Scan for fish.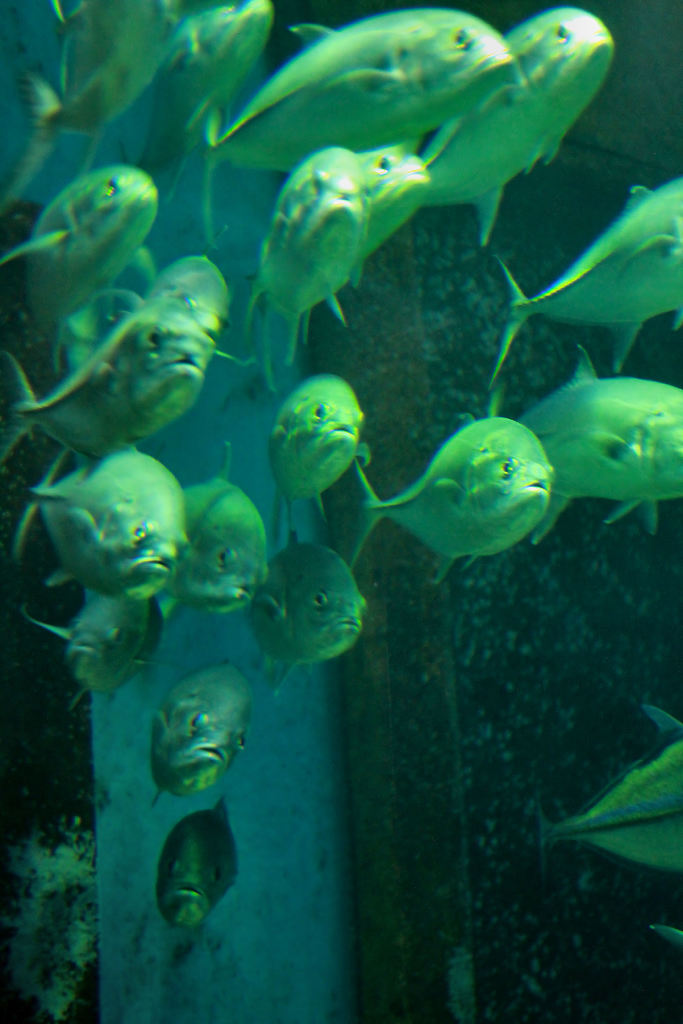
Scan result: l=491, t=175, r=682, b=387.
